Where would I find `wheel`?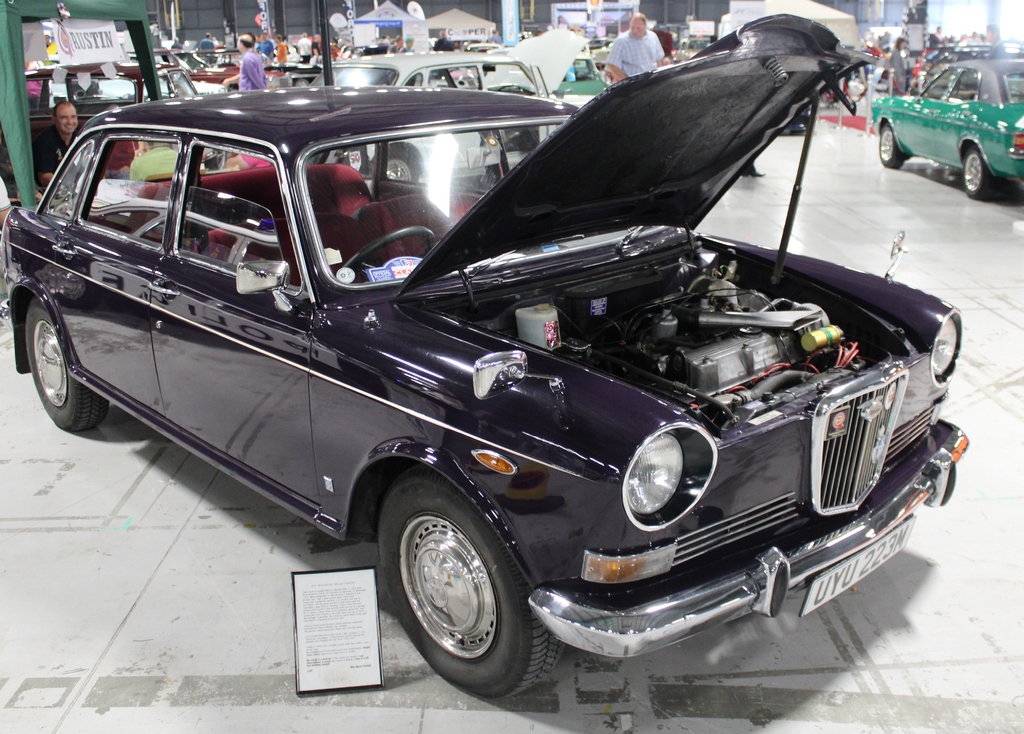
At 20:307:110:435.
